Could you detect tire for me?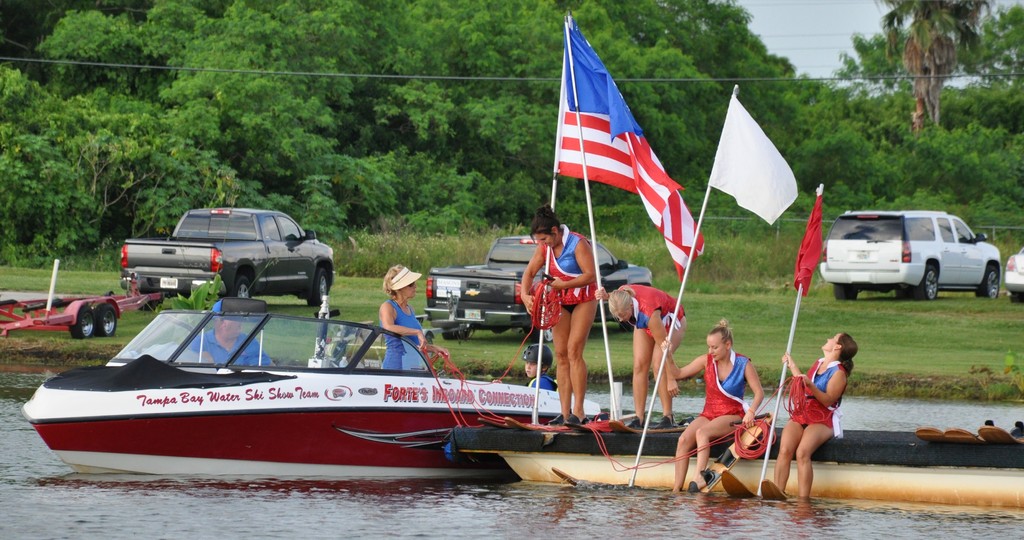
Detection result: bbox=[70, 302, 97, 340].
